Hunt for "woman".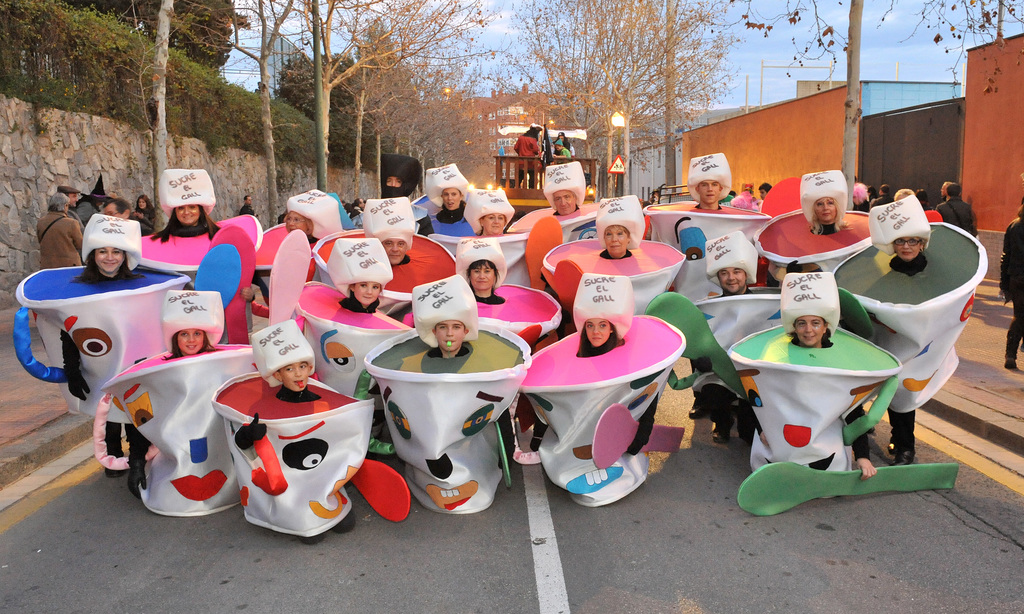
Hunted down at (left=161, top=325, right=219, bottom=353).
